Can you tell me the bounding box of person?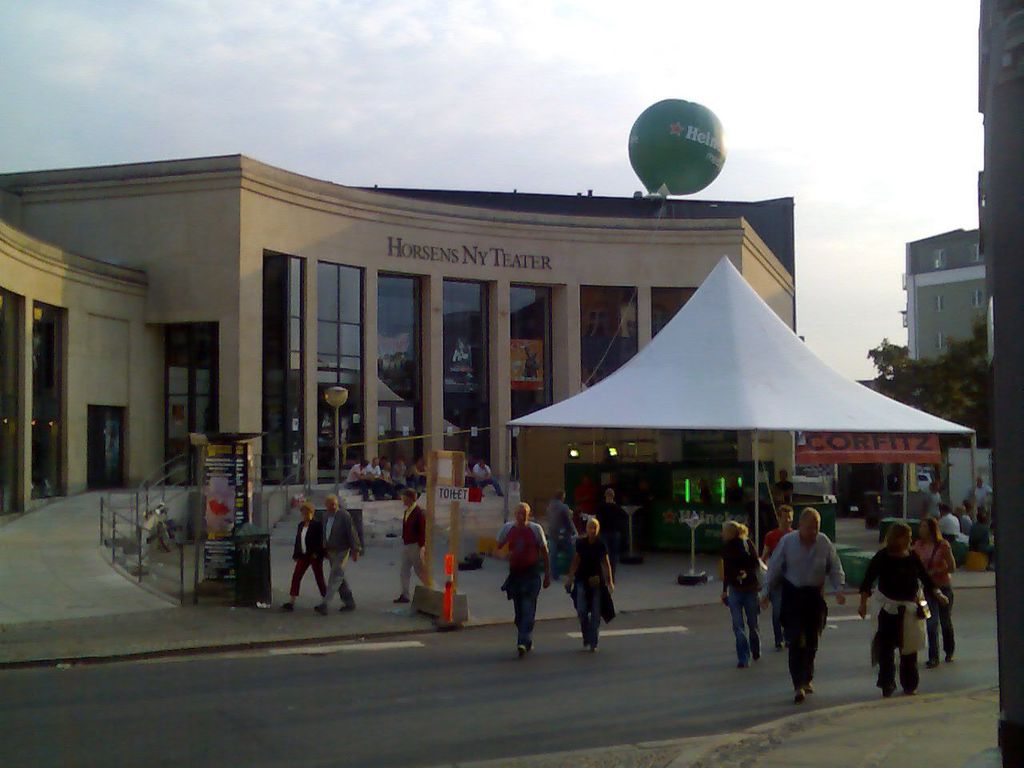
detection(778, 503, 846, 708).
